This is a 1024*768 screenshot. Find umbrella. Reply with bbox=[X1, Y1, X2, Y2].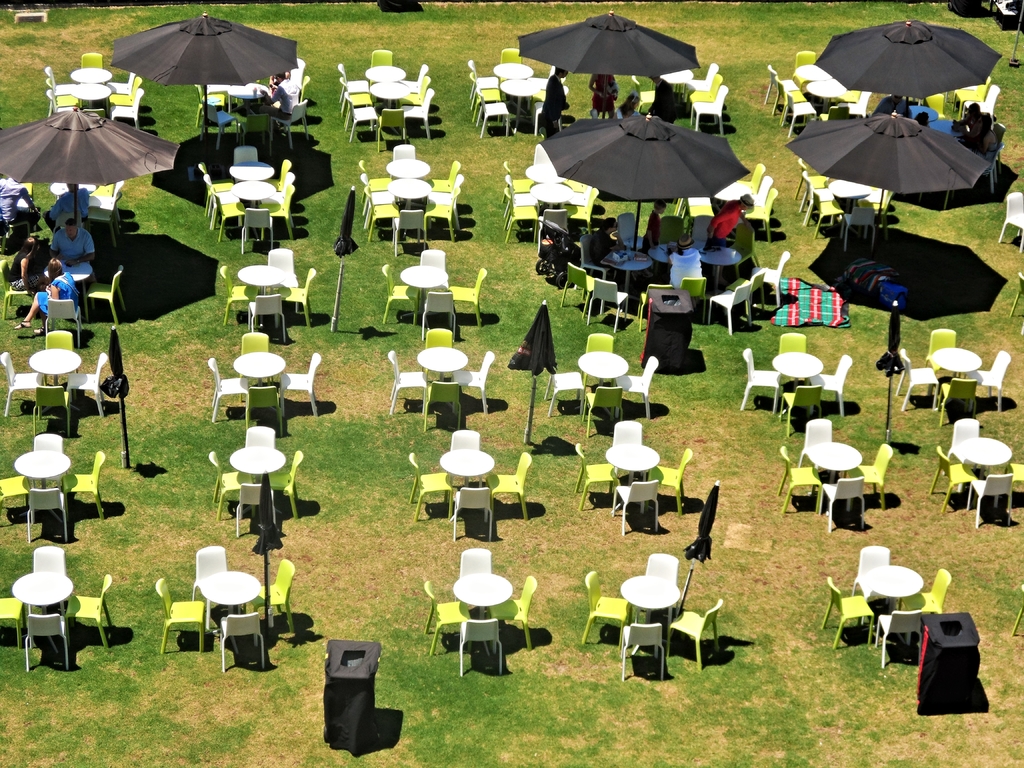
bbox=[787, 114, 993, 223].
